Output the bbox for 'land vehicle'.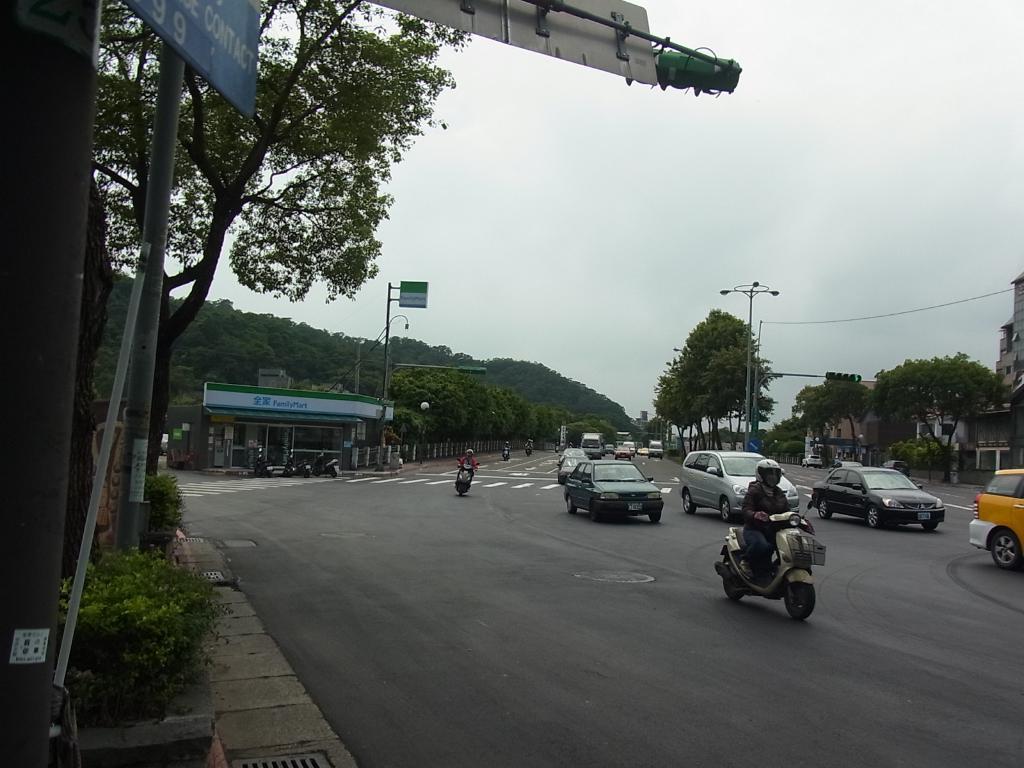
left=614, top=428, right=632, bottom=441.
